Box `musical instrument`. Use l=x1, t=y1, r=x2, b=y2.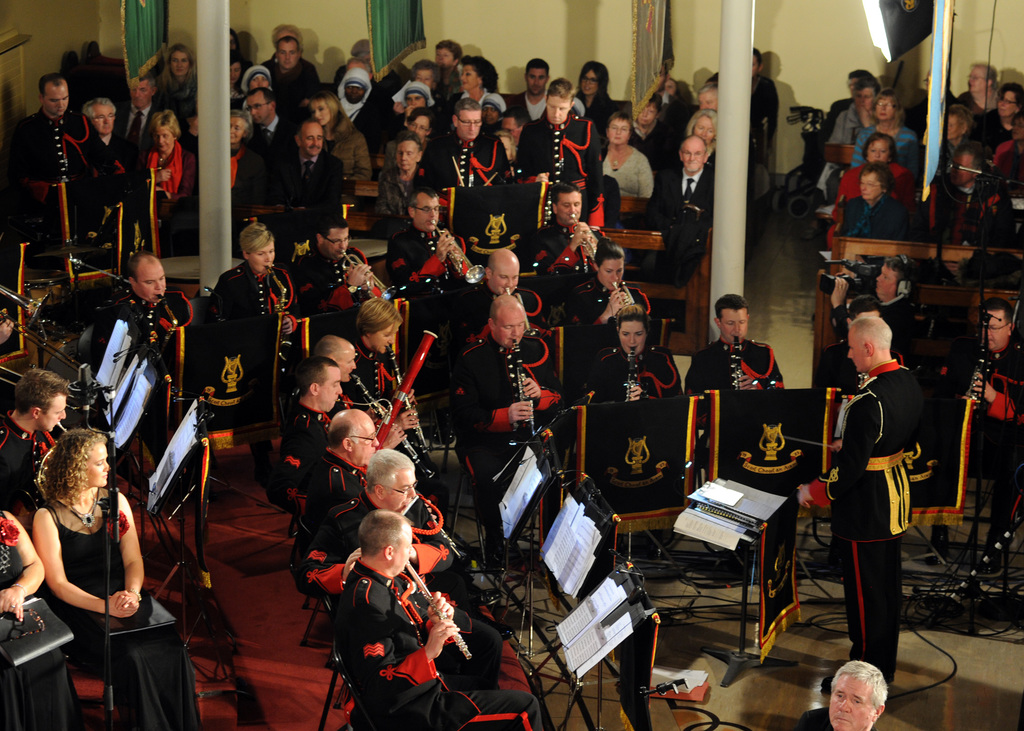
l=728, t=335, r=748, b=389.
